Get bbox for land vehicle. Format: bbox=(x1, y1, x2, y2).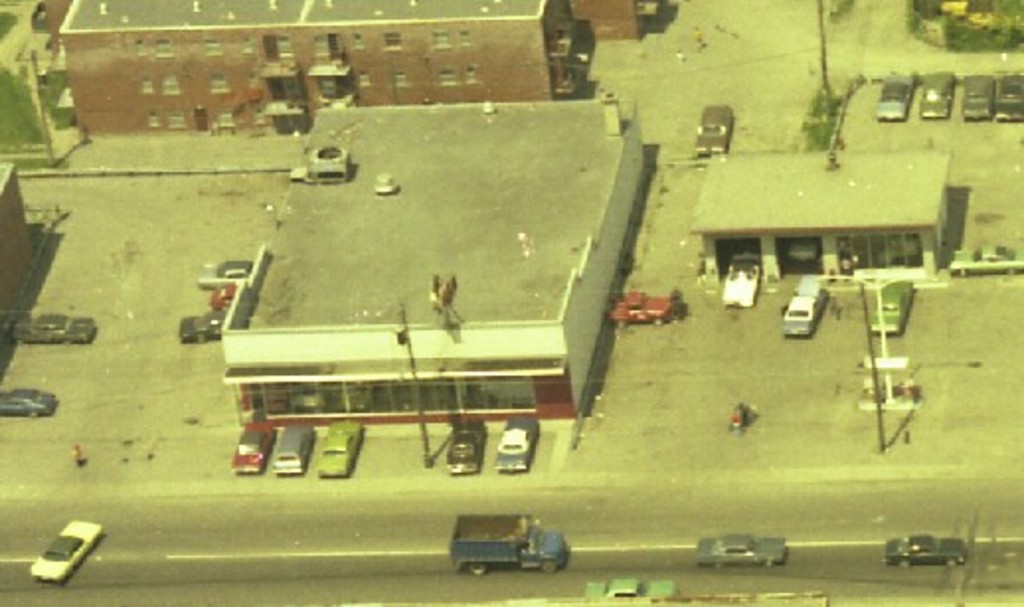
bbox=(864, 281, 917, 328).
